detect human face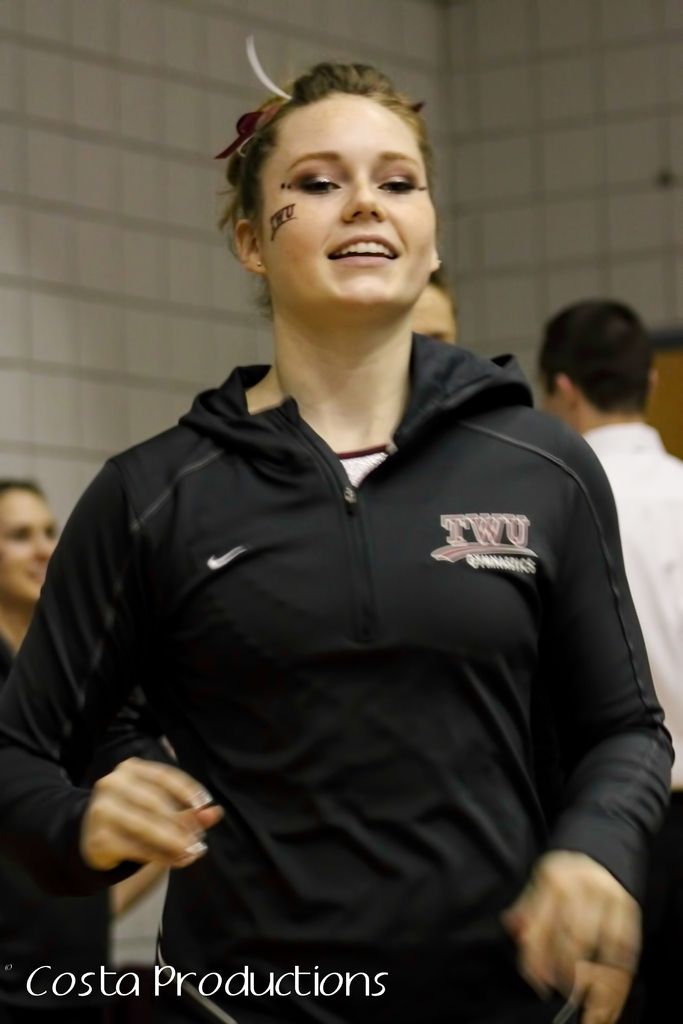
l=0, t=489, r=52, b=606
